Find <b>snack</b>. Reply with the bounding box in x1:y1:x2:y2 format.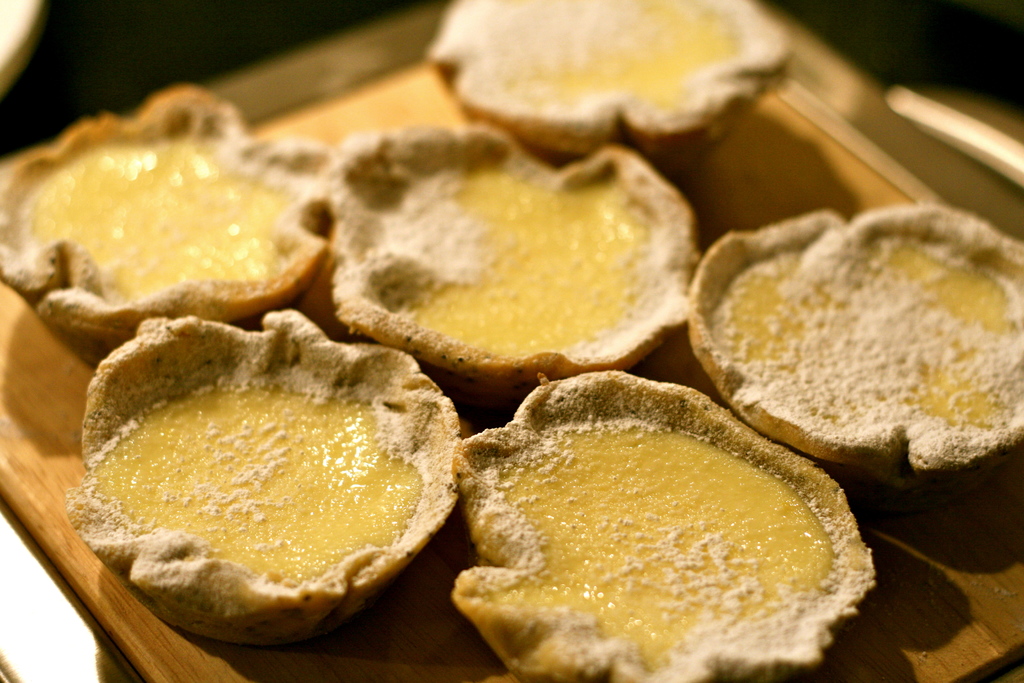
686:194:1023:521.
